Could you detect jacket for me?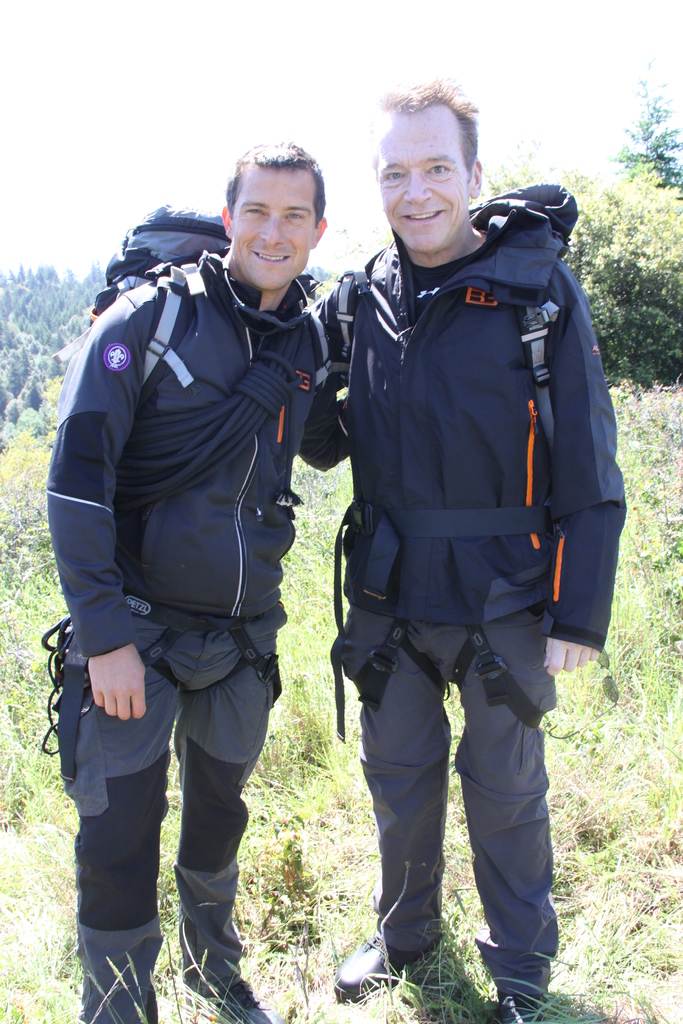
Detection result: 43 245 355 660.
